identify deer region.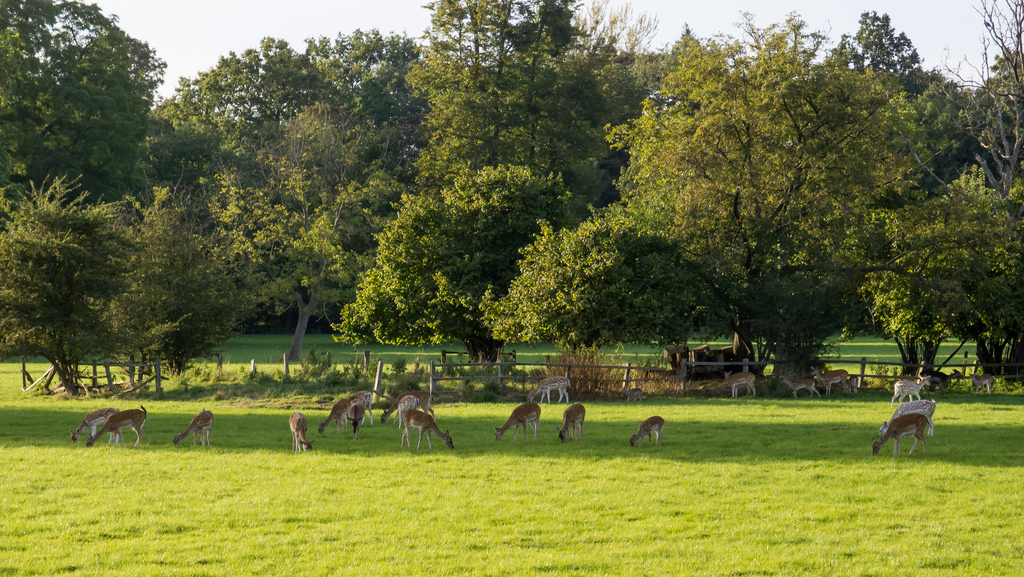
Region: BBox(529, 374, 569, 403).
